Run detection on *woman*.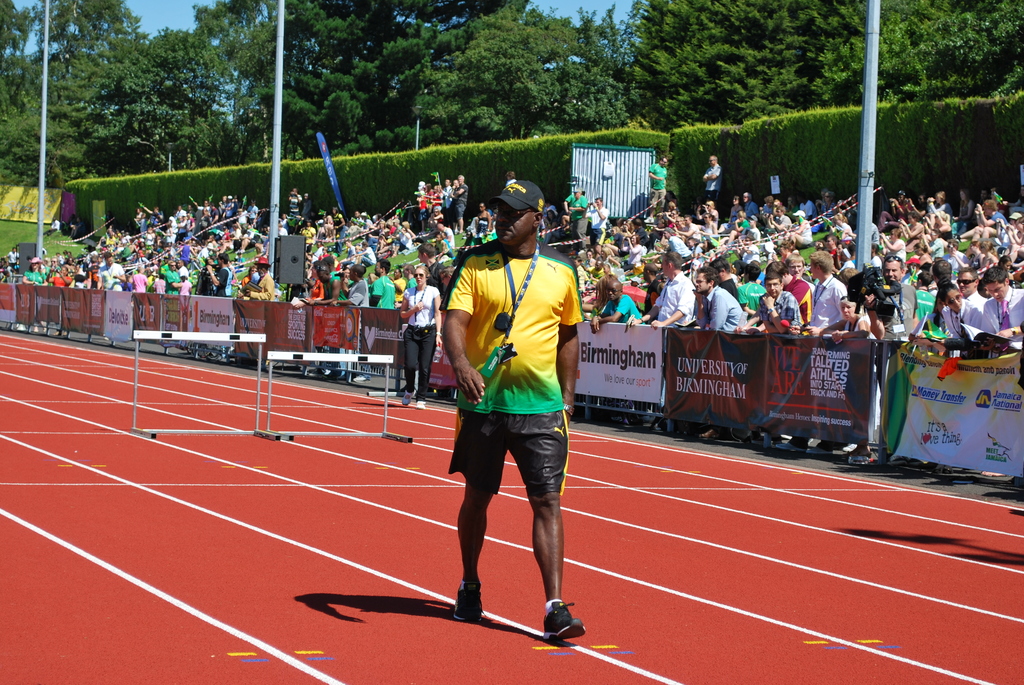
Result: l=428, t=206, r=444, b=229.
